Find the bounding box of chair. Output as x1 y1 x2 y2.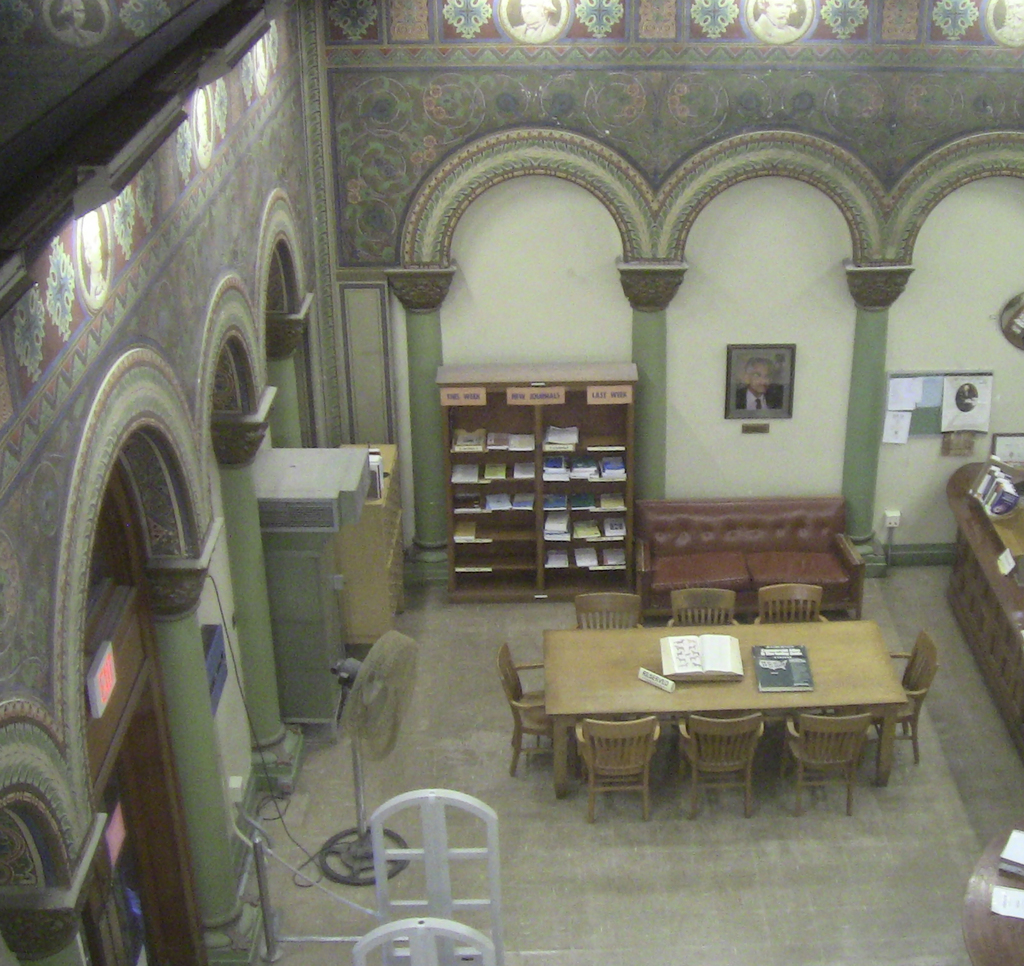
780 709 876 818.
